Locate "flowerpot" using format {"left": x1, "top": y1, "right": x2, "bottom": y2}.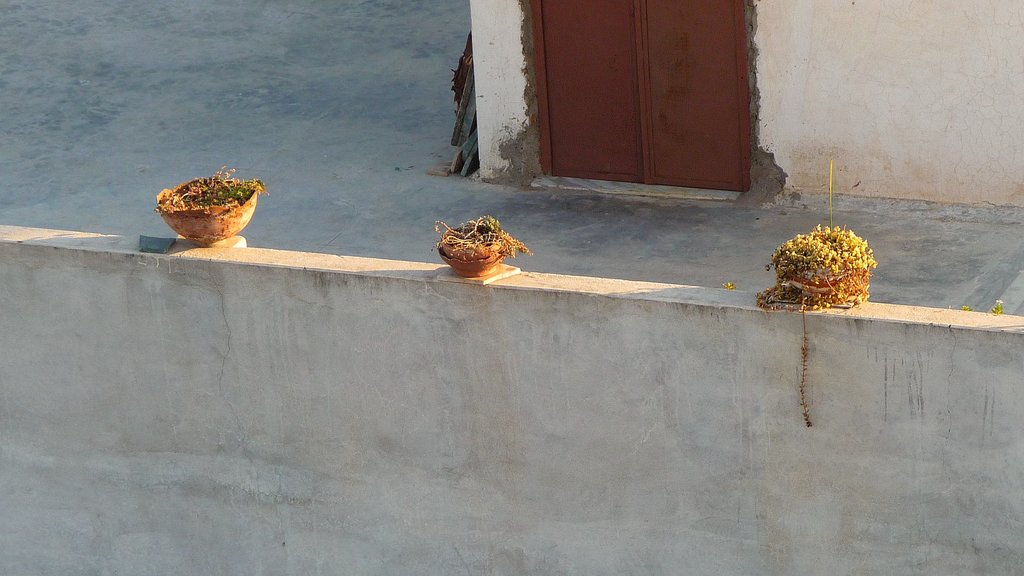
{"left": 156, "top": 176, "right": 258, "bottom": 242}.
